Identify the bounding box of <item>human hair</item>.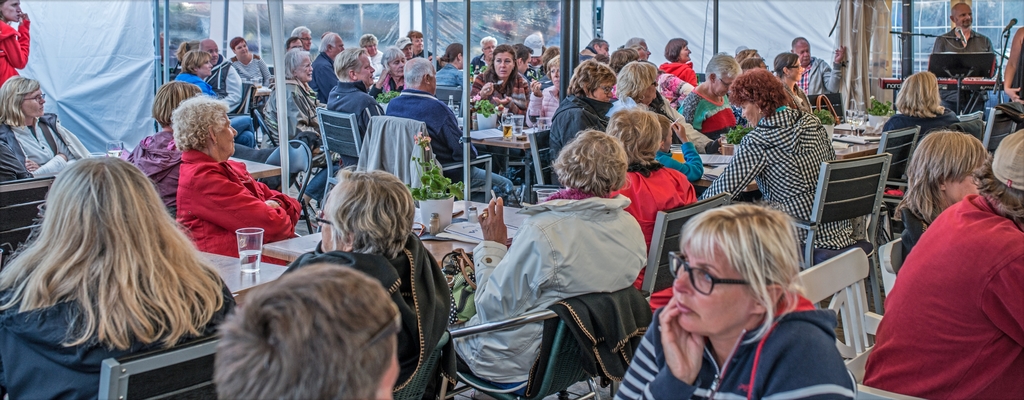
x1=623, y1=36, x2=644, y2=53.
